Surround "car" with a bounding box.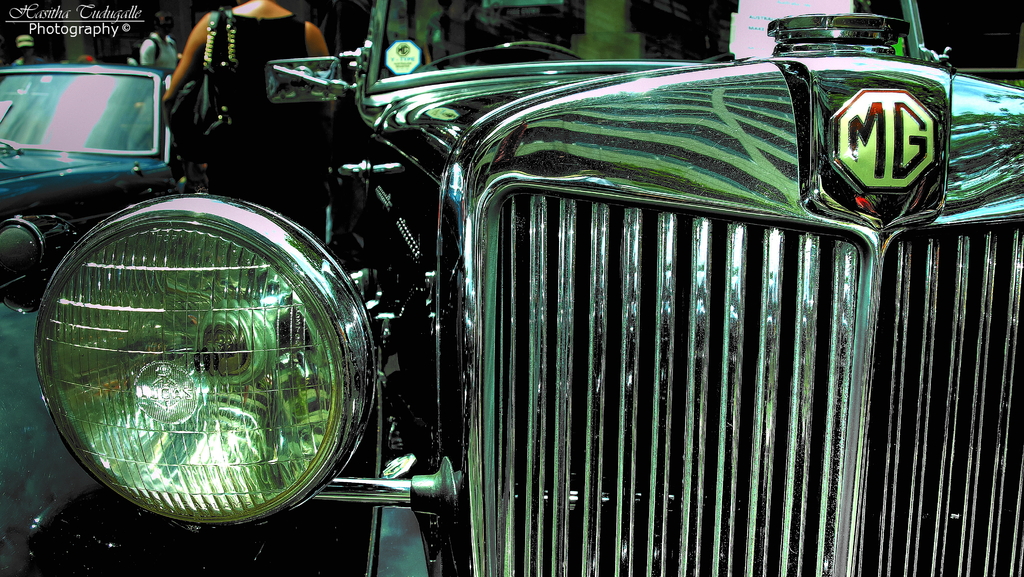
detection(40, 32, 1002, 561).
